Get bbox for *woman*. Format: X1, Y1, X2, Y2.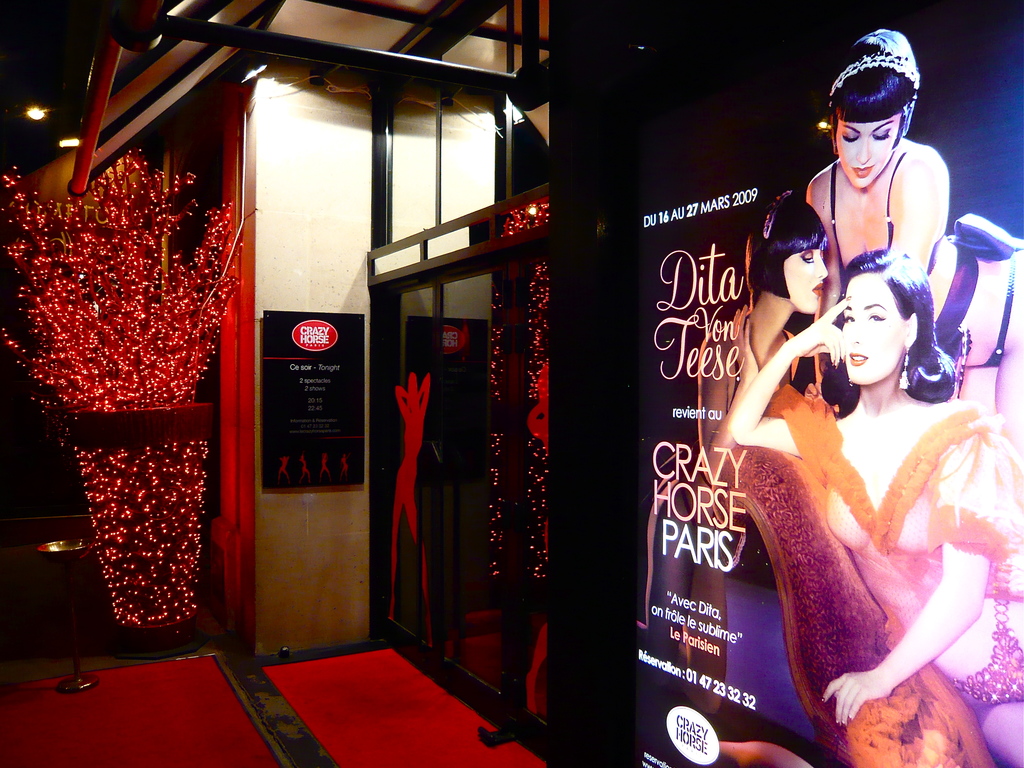
692, 181, 830, 713.
